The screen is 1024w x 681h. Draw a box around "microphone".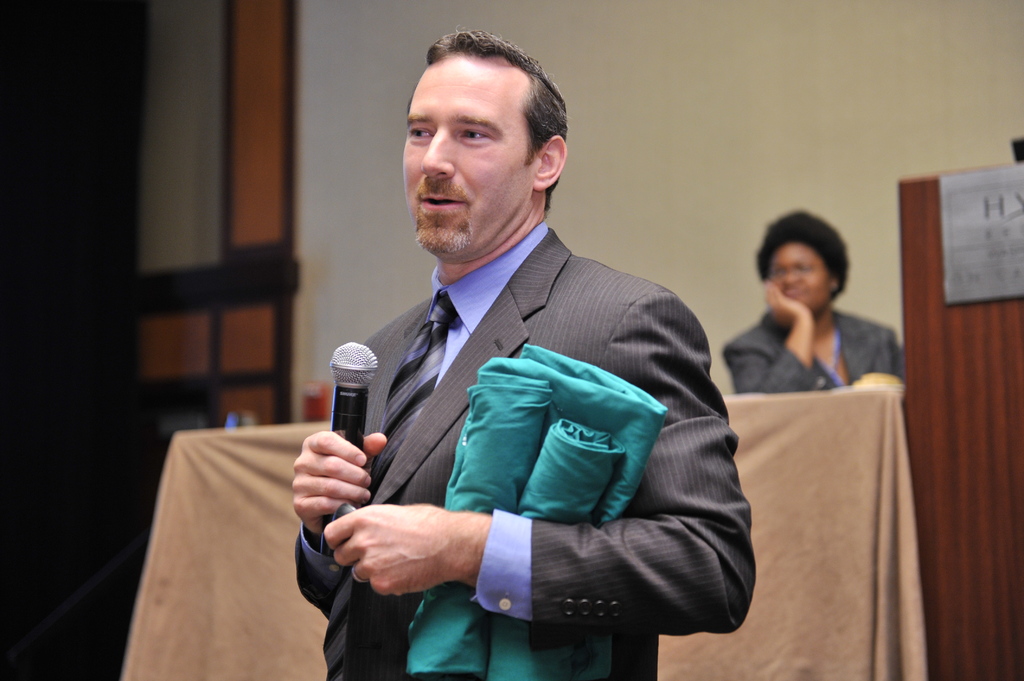
<region>297, 340, 393, 493</region>.
